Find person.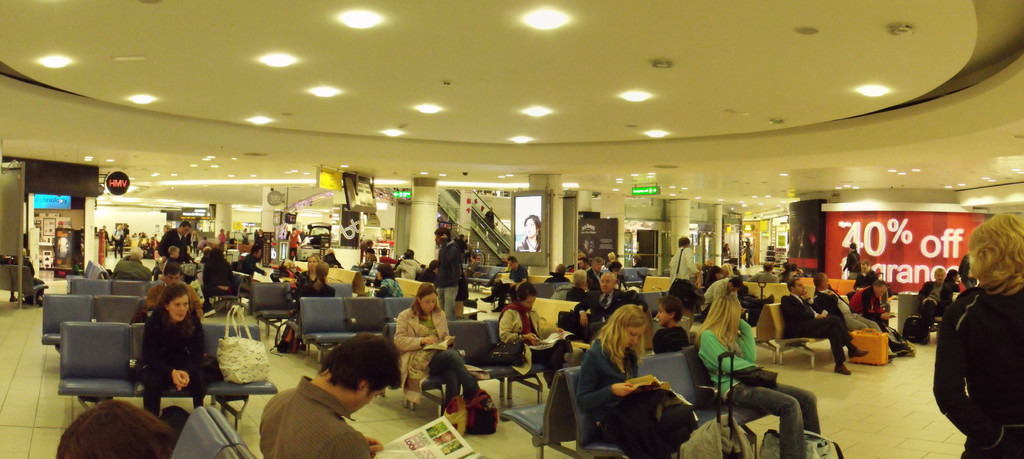
select_region(743, 239, 755, 267).
